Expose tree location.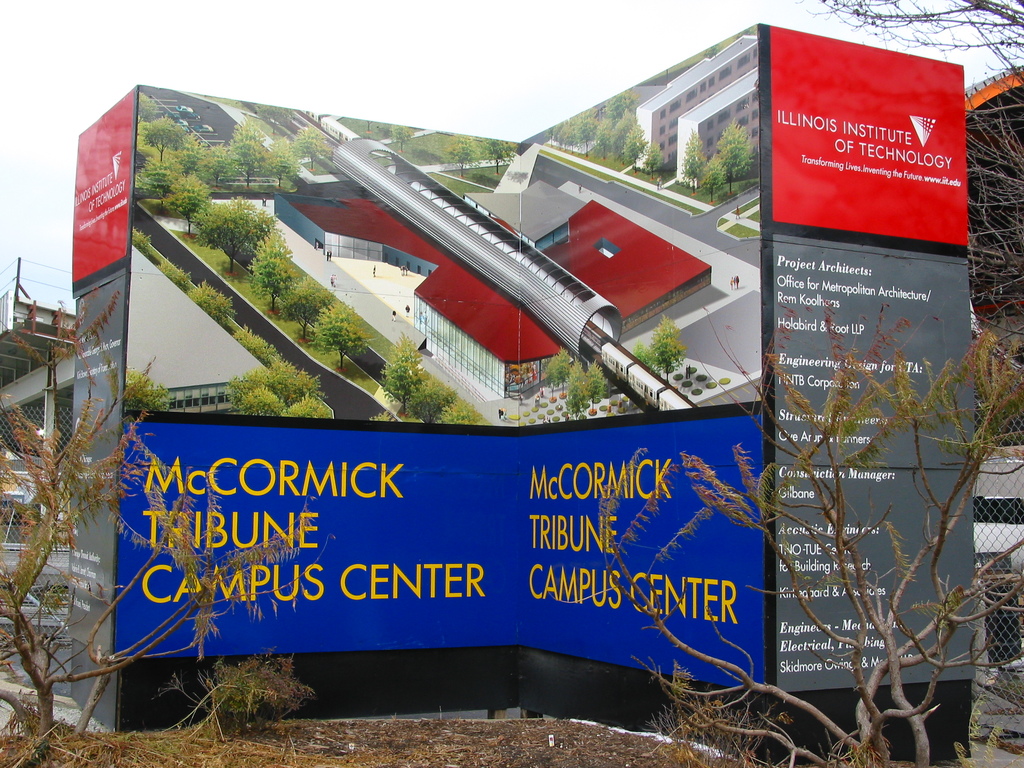
Exposed at bbox=(316, 307, 360, 365).
